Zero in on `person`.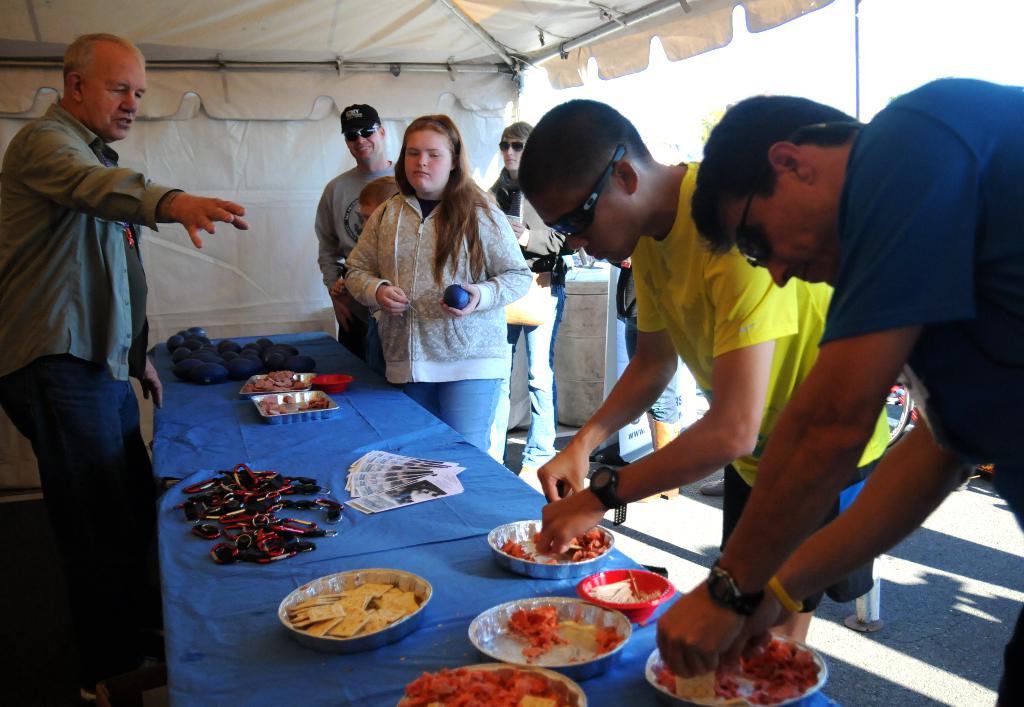
Zeroed in: box=[652, 70, 1023, 695].
